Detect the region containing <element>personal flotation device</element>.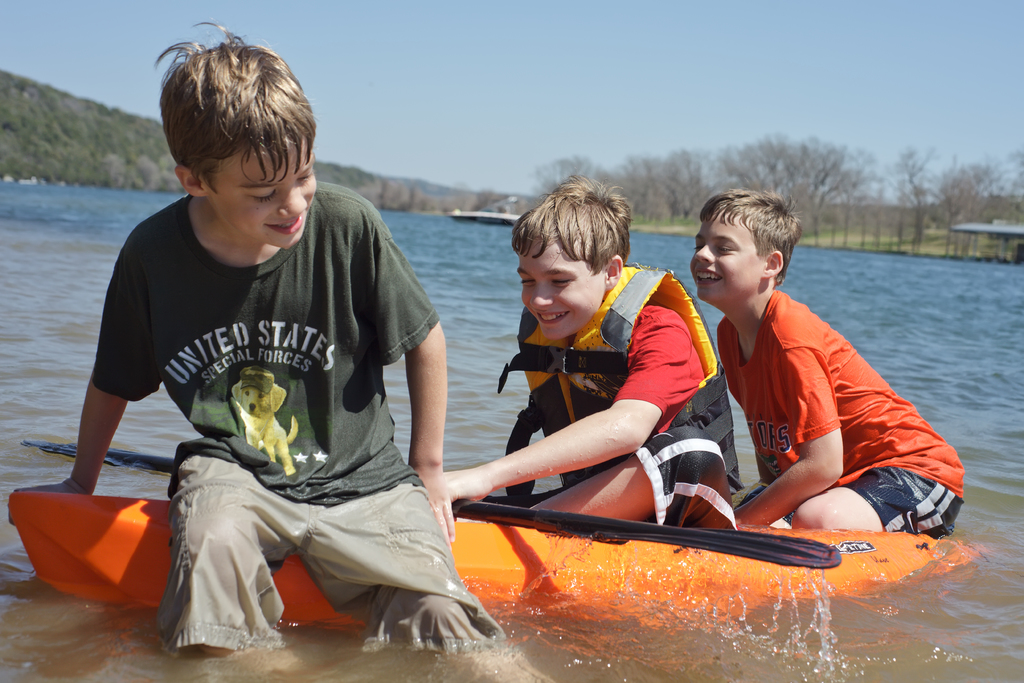
select_region(506, 263, 744, 493).
